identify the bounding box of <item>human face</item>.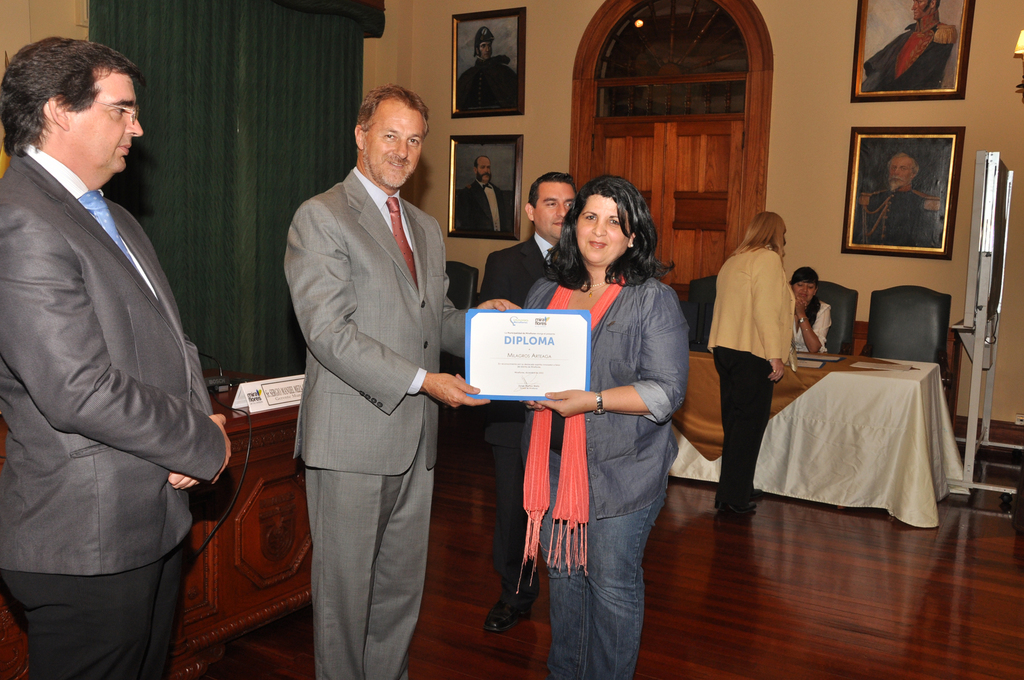
x1=572, y1=190, x2=632, y2=266.
